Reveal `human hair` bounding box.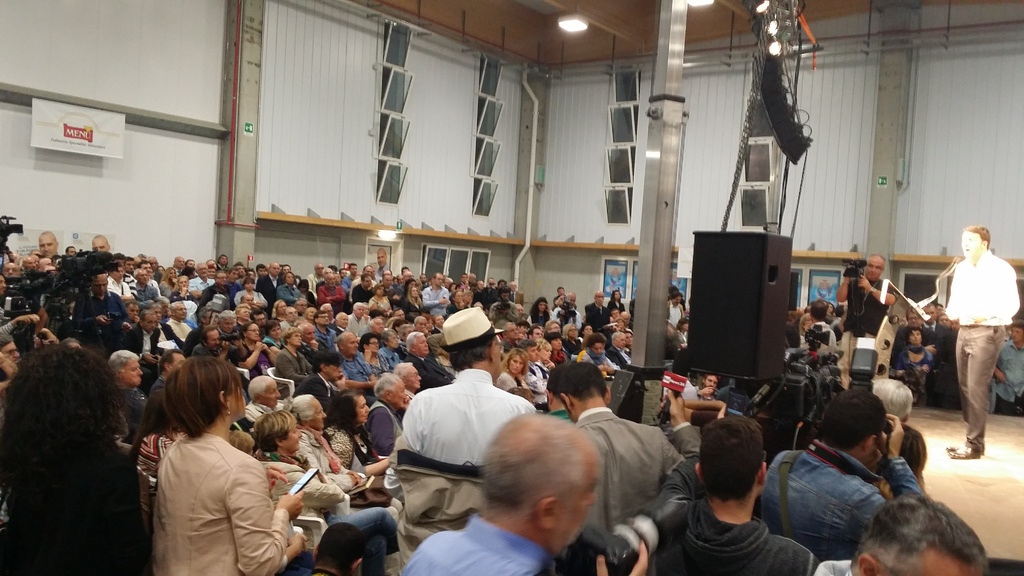
Revealed: Rect(849, 489, 991, 575).
